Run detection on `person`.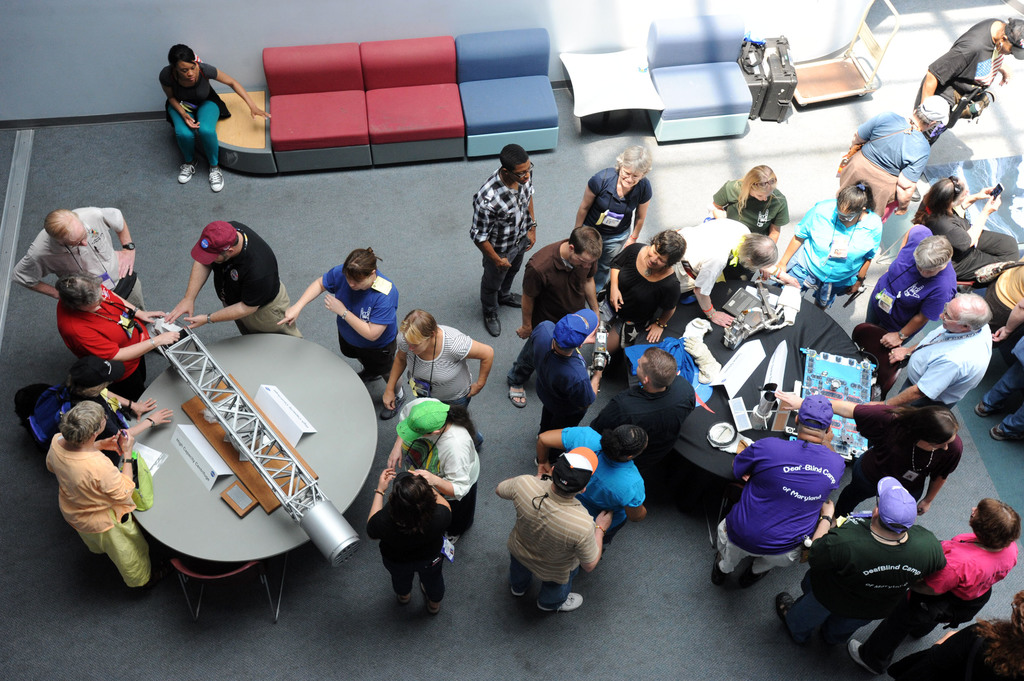
Result: box=[777, 479, 953, 648].
